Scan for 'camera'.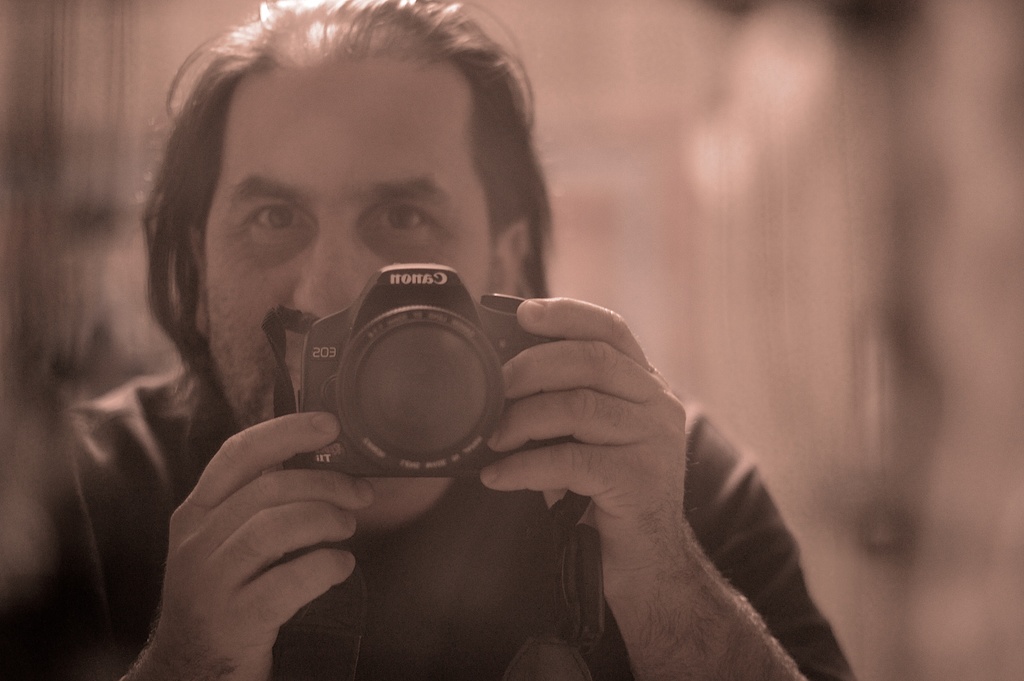
Scan result: [287, 264, 574, 476].
